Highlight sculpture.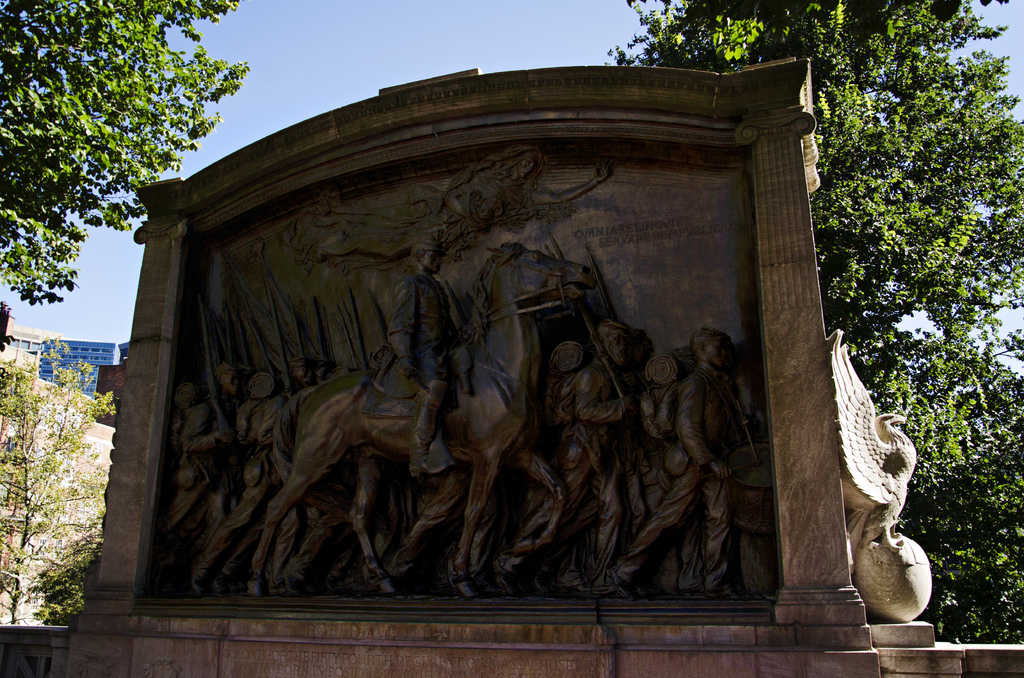
Highlighted region: region(602, 326, 753, 601).
